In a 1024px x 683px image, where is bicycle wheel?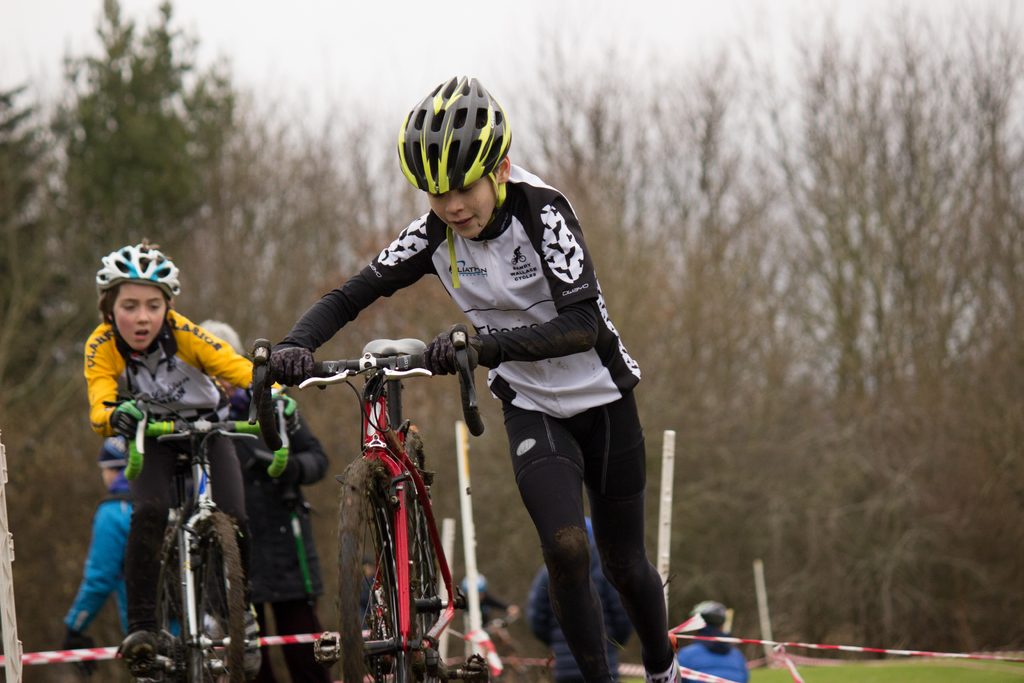
l=346, t=461, r=397, b=682.
